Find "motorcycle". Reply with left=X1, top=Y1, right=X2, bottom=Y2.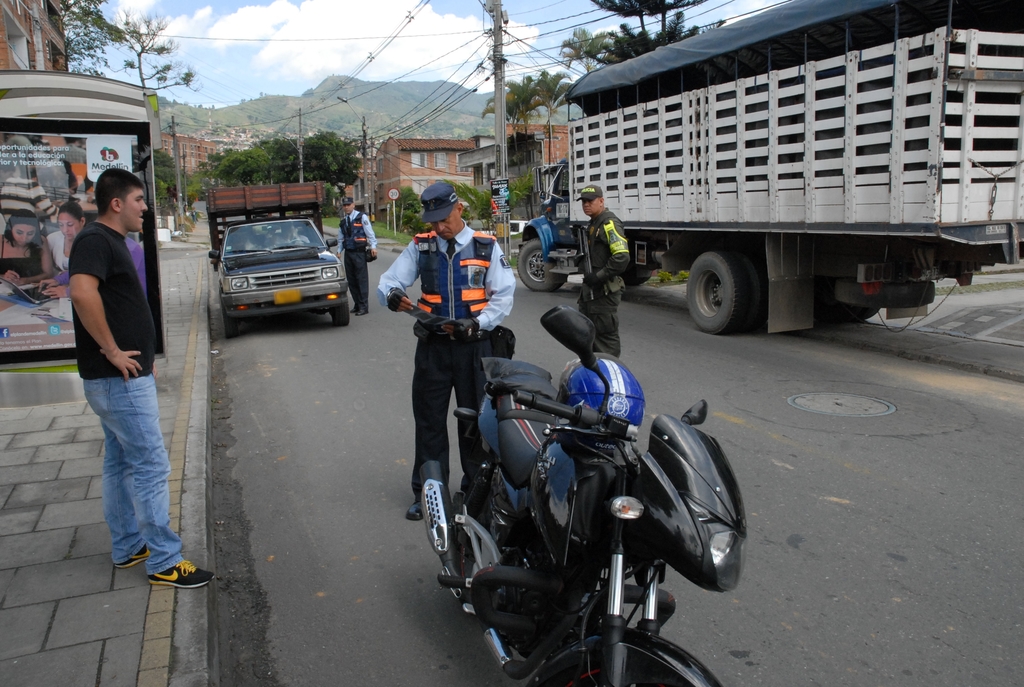
left=398, top=350, right=754, bottom=665.
